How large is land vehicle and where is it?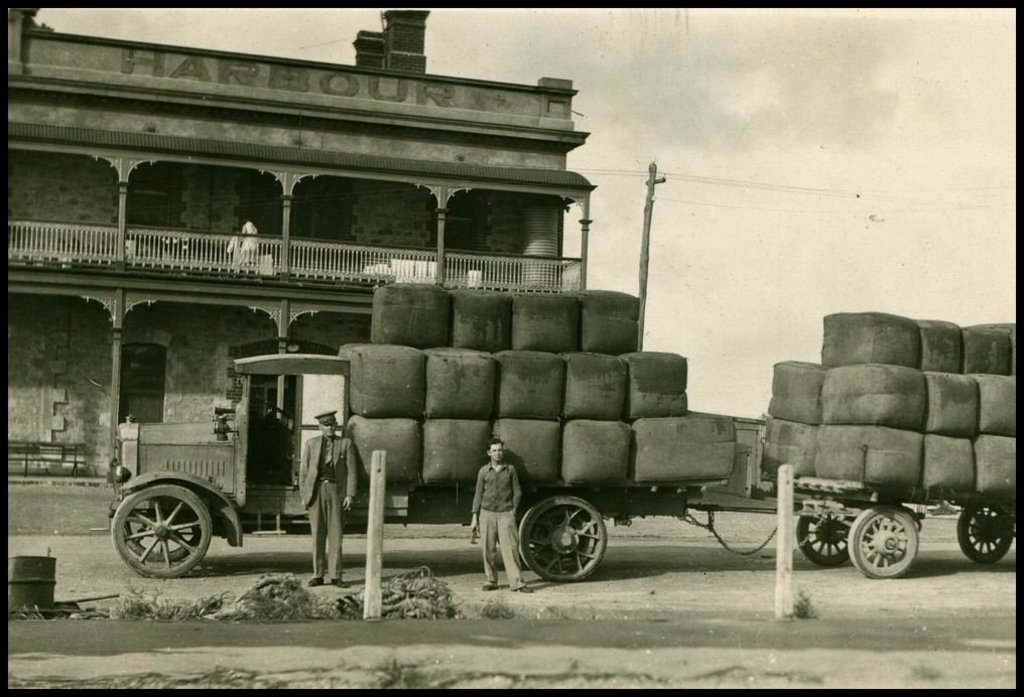
Bounding box: {"left": 111, "top": 356, "right": 1013, "bottom": 579}.
